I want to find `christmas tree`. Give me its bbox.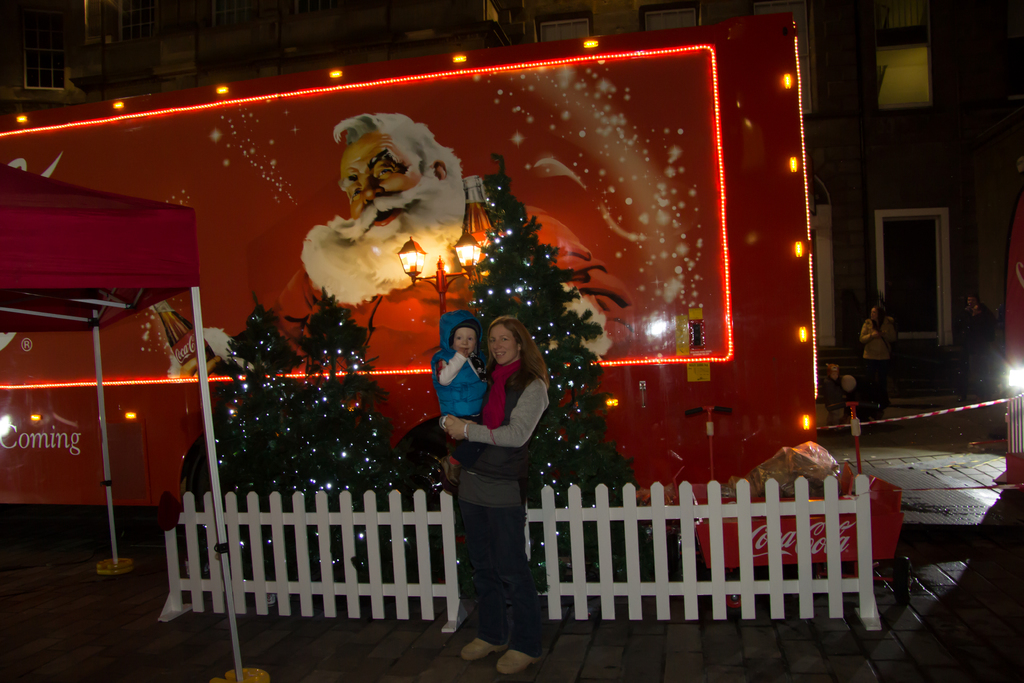
Rect(429, 150, 653, 578).
